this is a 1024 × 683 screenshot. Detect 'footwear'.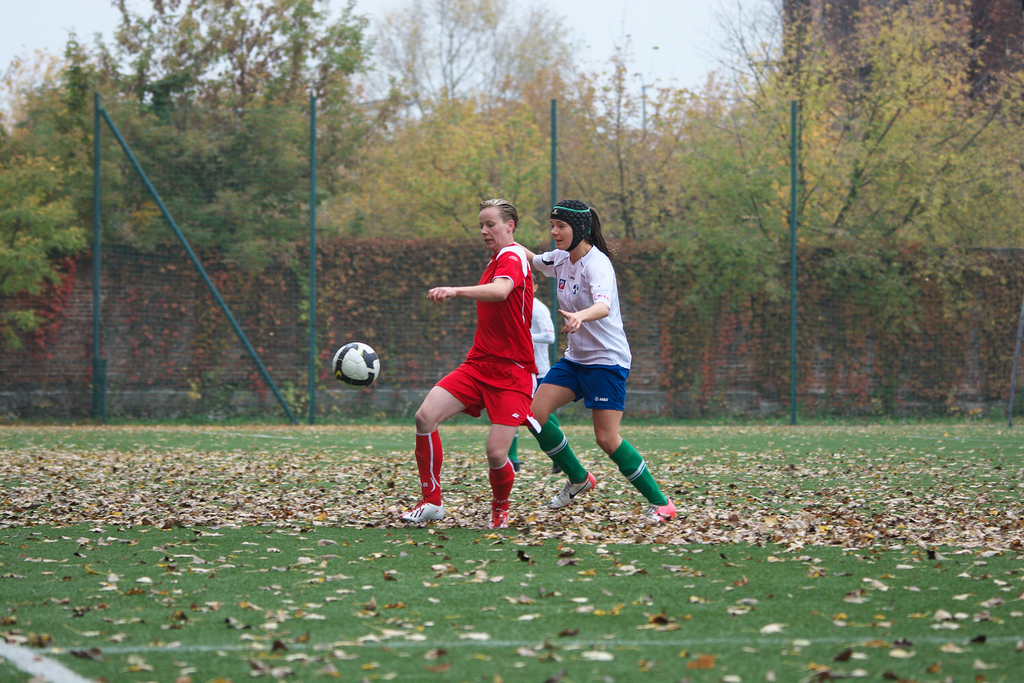
bbox=(488, 502, 507, 531).
